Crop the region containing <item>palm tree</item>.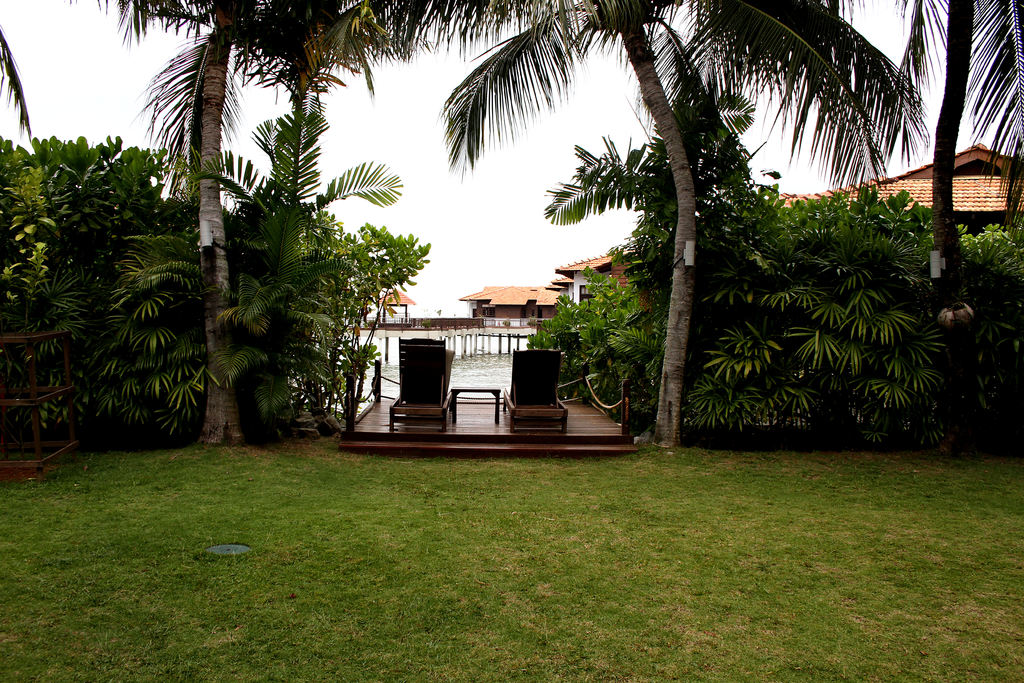
Crop region: <bbox>138, 0, 435, 161</bbox>.
